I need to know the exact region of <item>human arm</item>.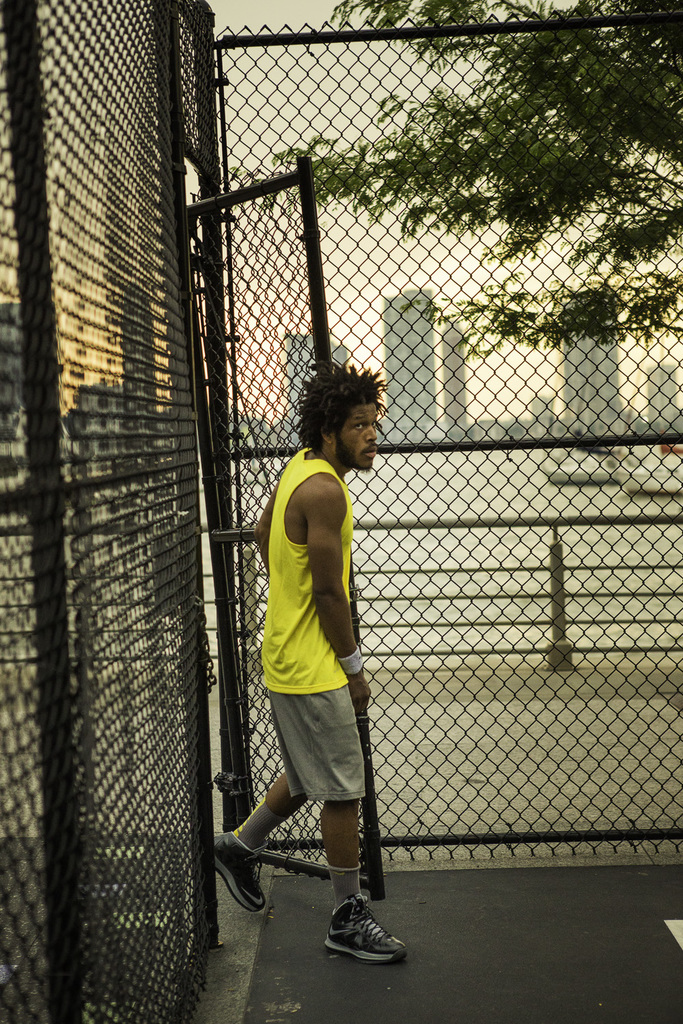
Region: x1=232 y1=494 x2=279 y2=569.
